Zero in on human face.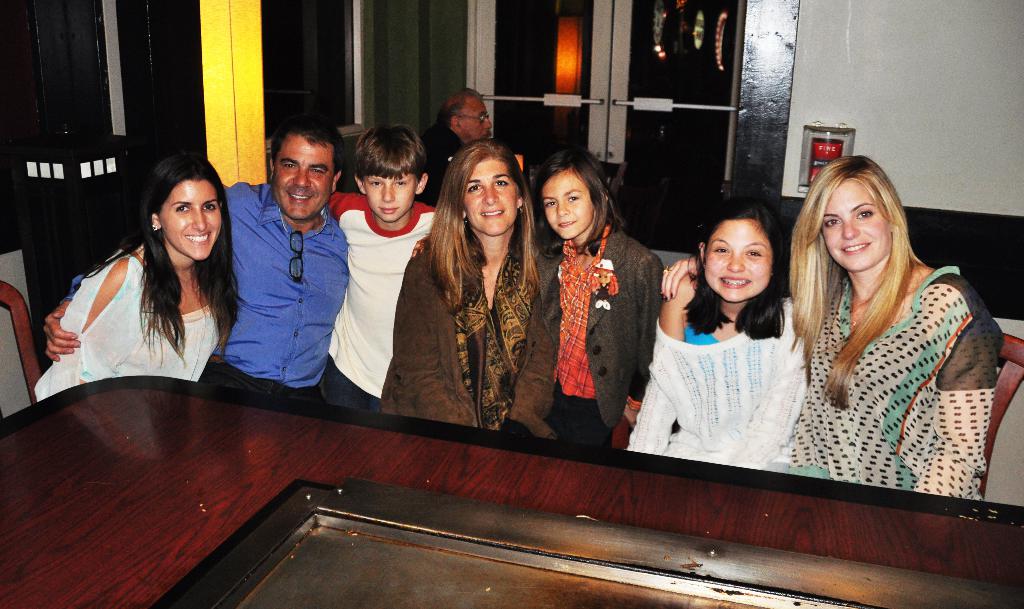
Zeroed in: l=163, t=183, r=221, b=256.
